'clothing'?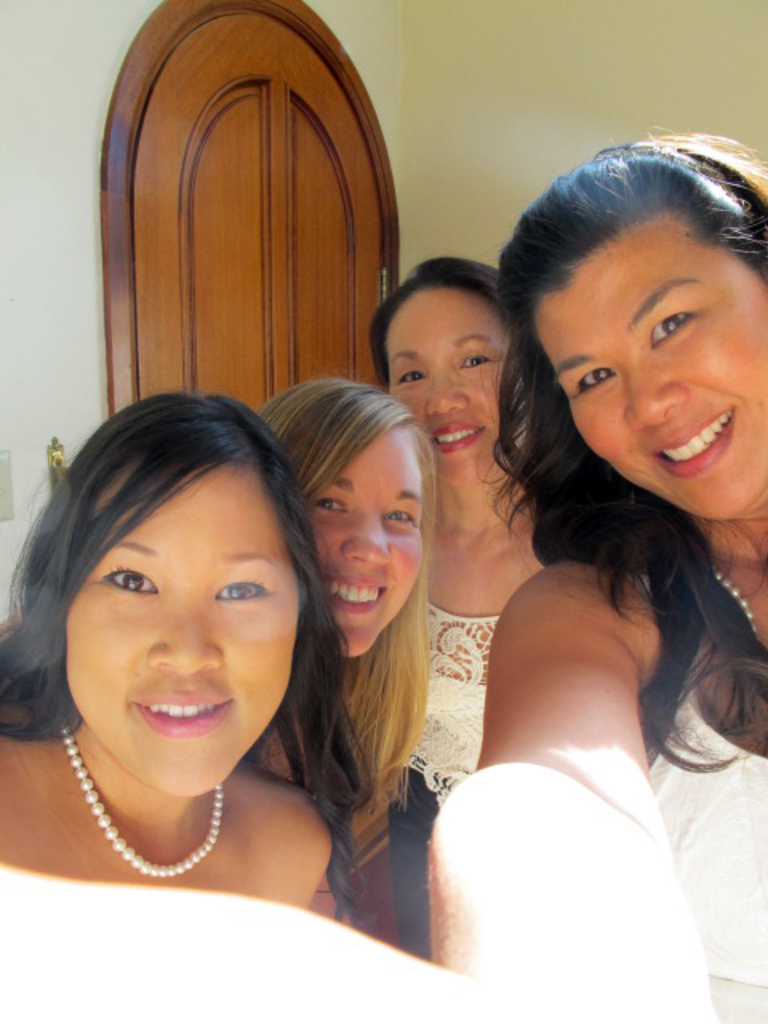
locate(392, 603, 496, 954)
